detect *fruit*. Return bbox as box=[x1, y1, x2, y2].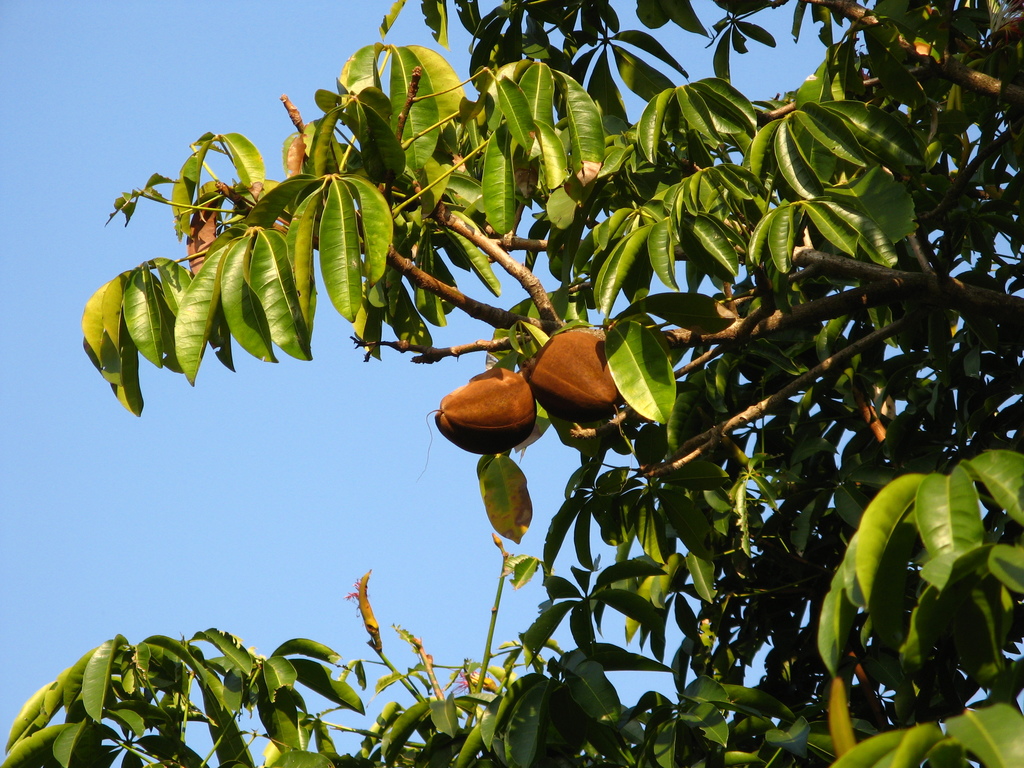
box=[435, 374, 536, 442].
